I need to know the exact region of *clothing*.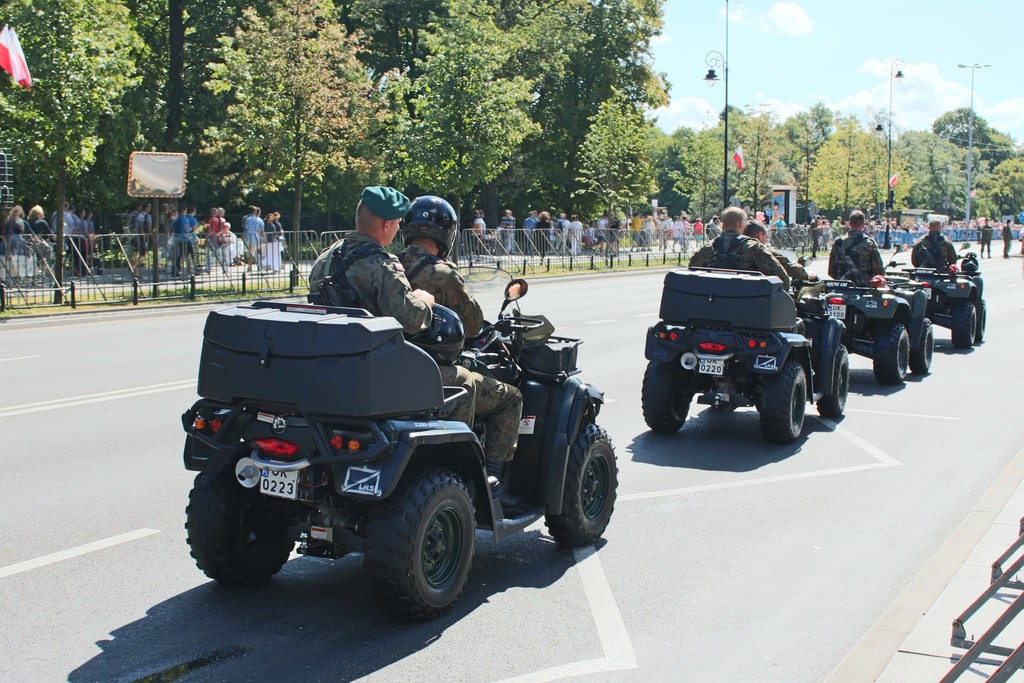
Region: bbox=(471, 220, 480, 241).
